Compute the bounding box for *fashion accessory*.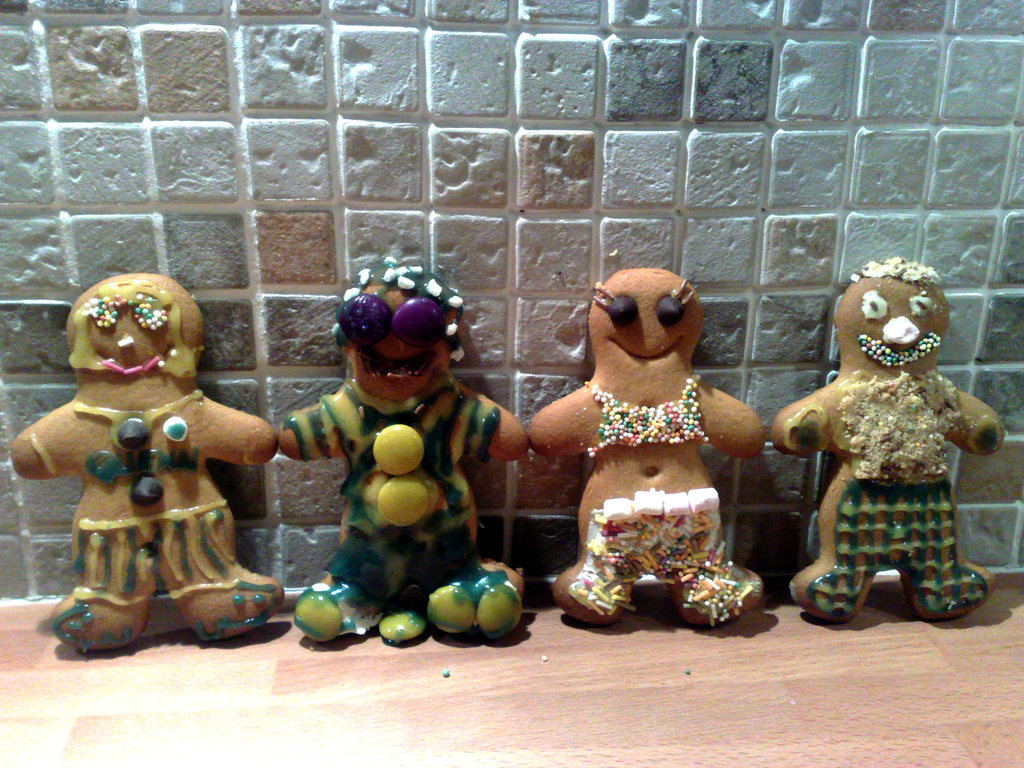
crop(334, 285, 452, 346).
